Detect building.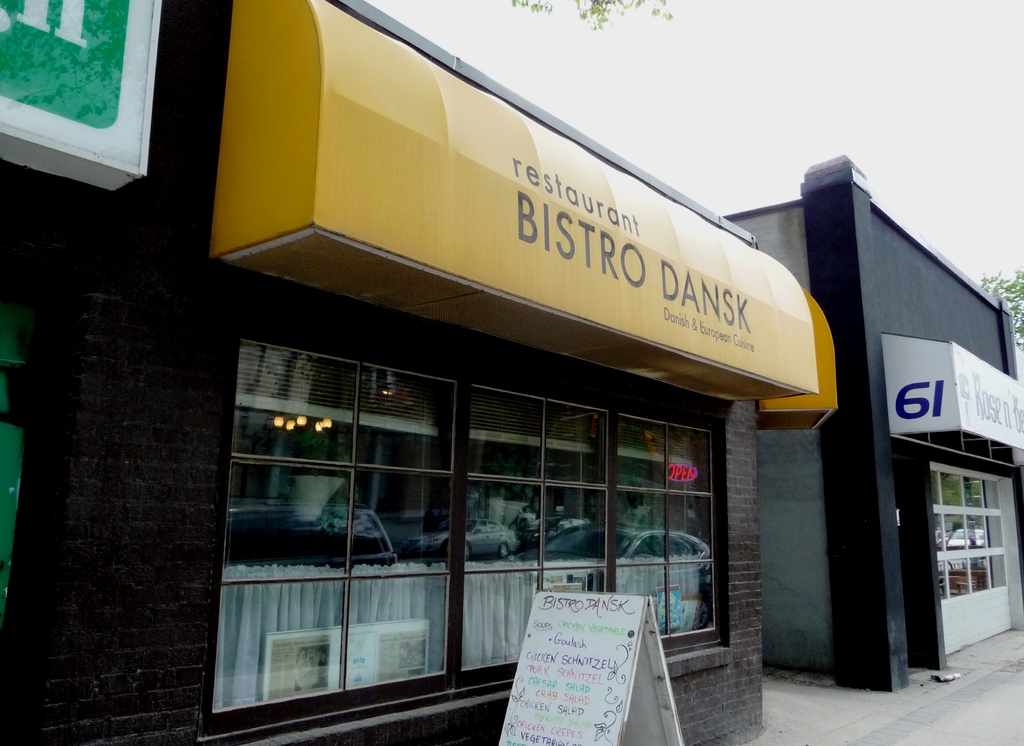
Detected at box=[721, 153, 1023, 694].
